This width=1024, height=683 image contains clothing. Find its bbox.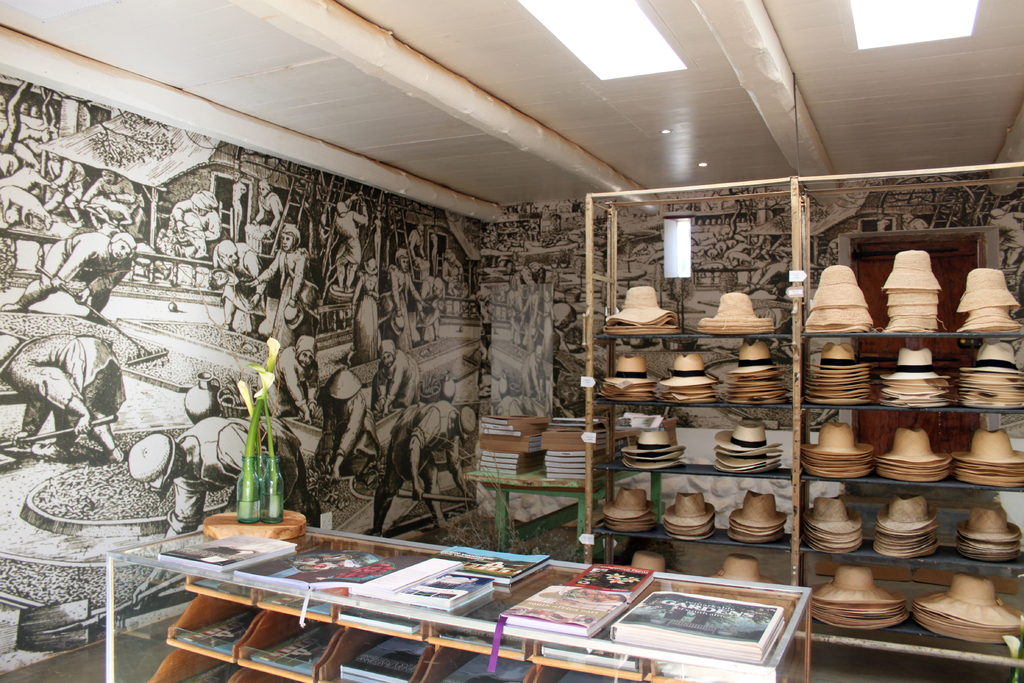
46 159 85 204.
